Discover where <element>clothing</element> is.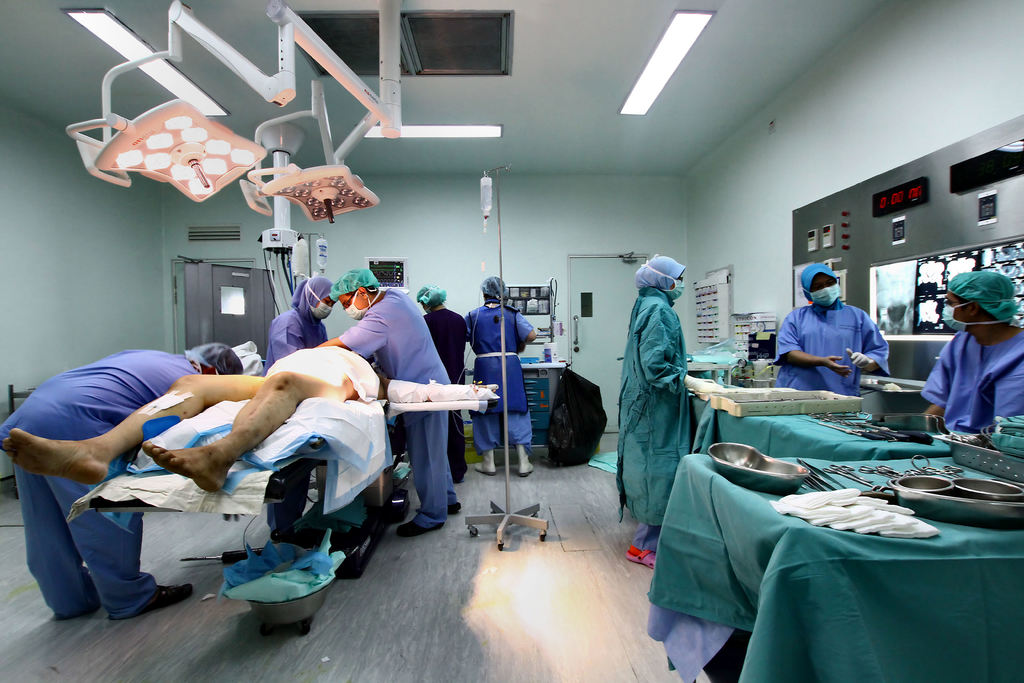
Discovered at l=920, t=327, r=1023, b=432.
